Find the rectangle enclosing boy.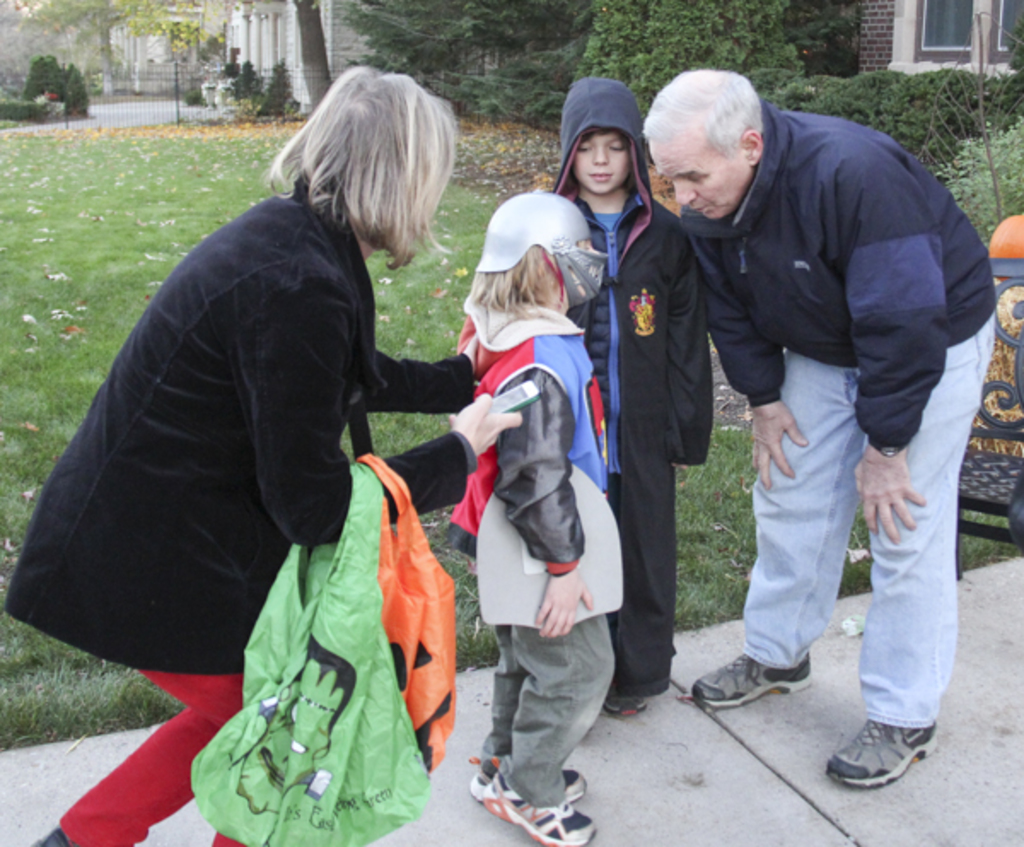
bbox(437, 172, 650, 803).
